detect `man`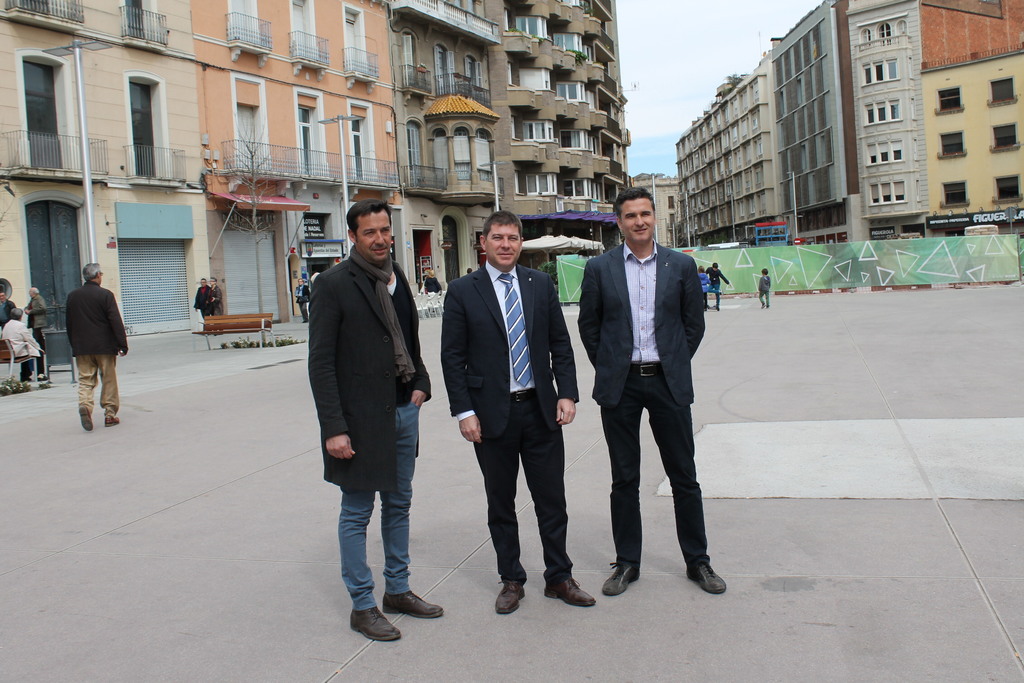
[left=192, top=278, right=213, bottom=331]
